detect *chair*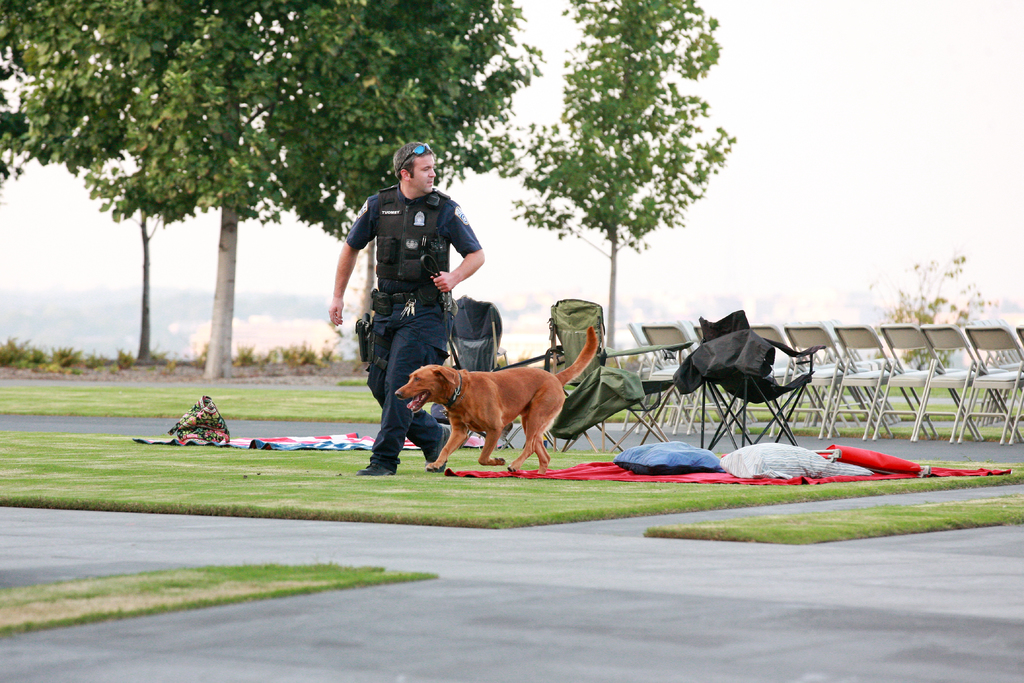
box=[957, 323, 1023, 445]
